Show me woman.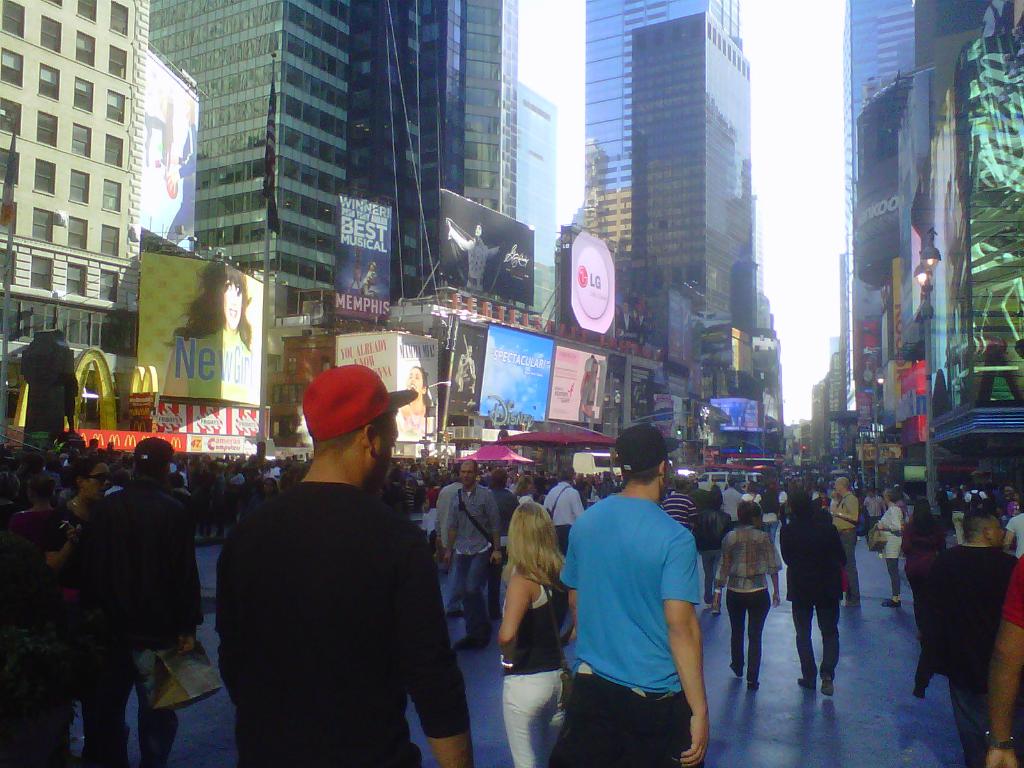
woman is here: bbox=(34, 452, 124, 767).
